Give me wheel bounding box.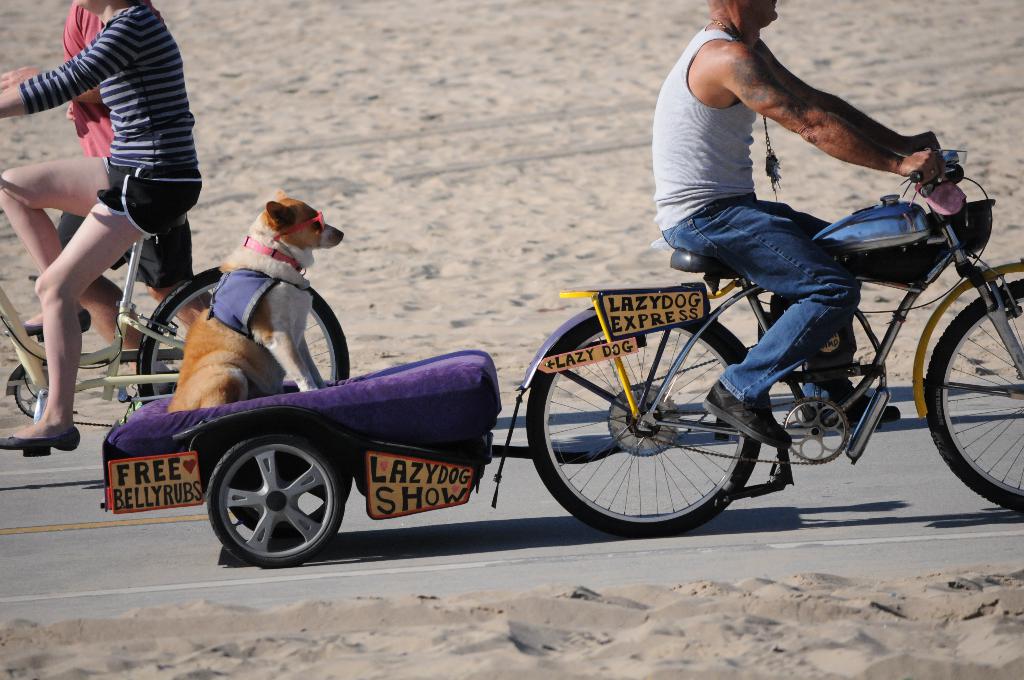
locate(198, 429, 346, 569).
